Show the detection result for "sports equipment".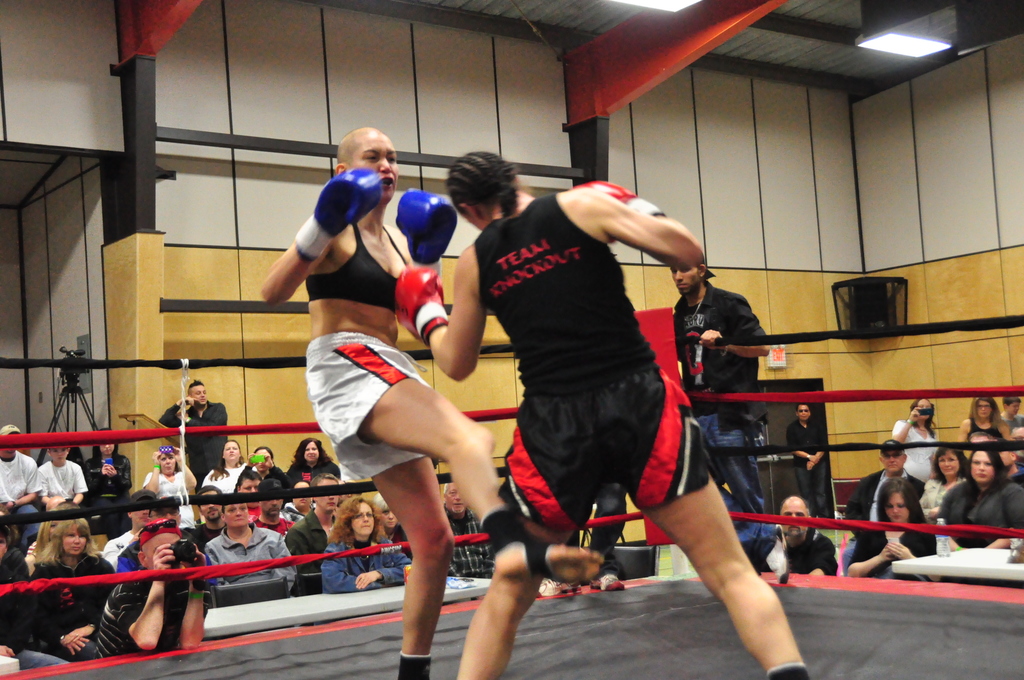
<box>292,170,381,259</box>.
